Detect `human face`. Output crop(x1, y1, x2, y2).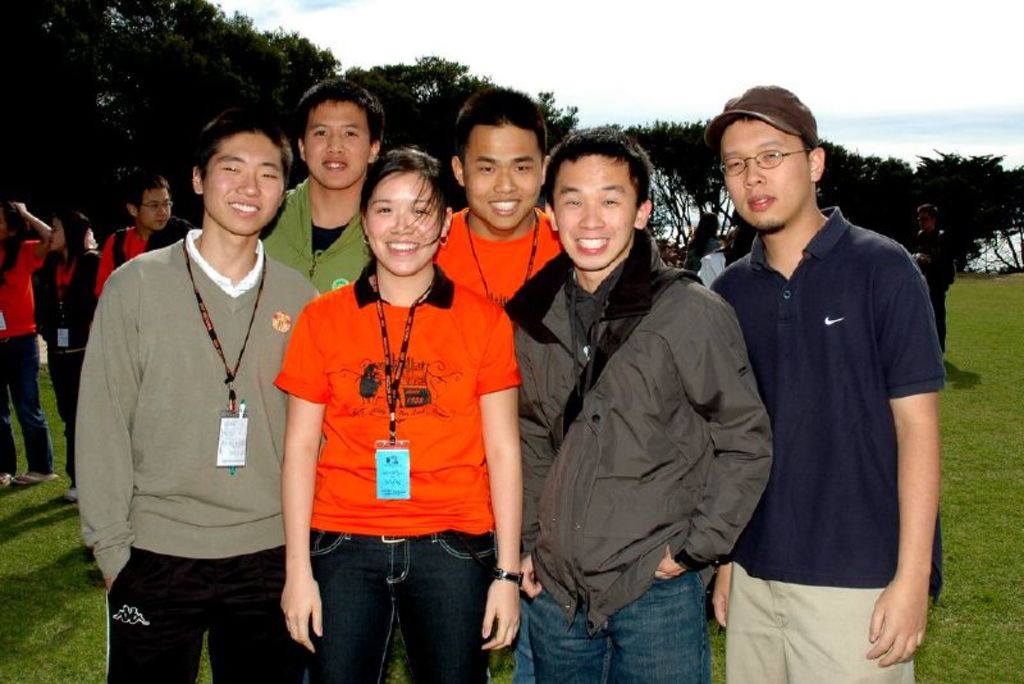
crop(138, 183, 169, 232).
